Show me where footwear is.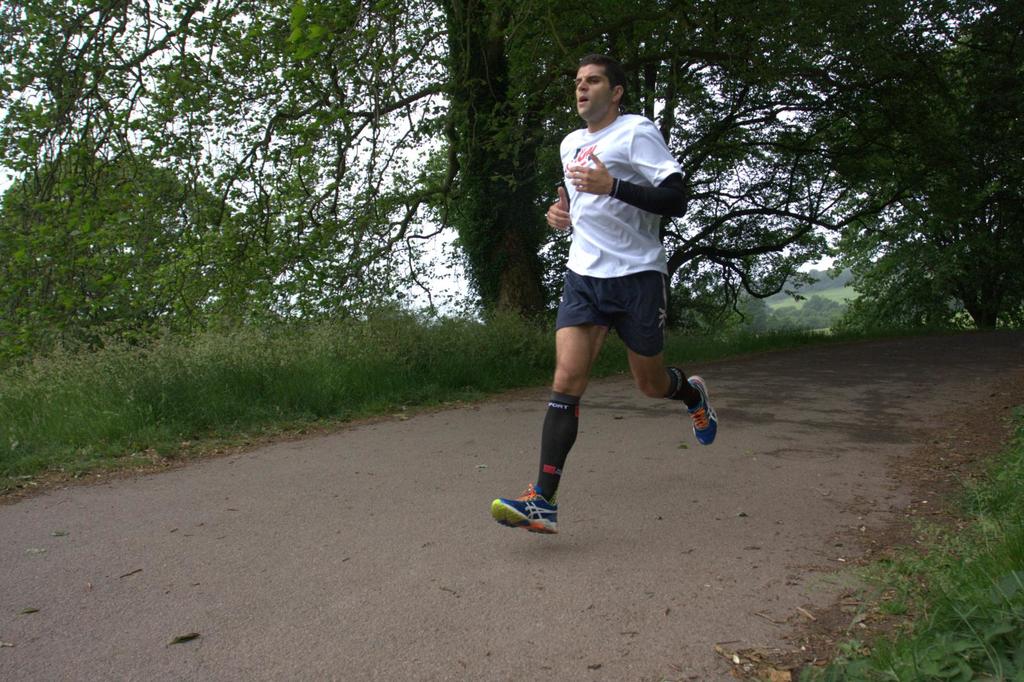
footwear is at Rect(683, 375, 720, 448).
